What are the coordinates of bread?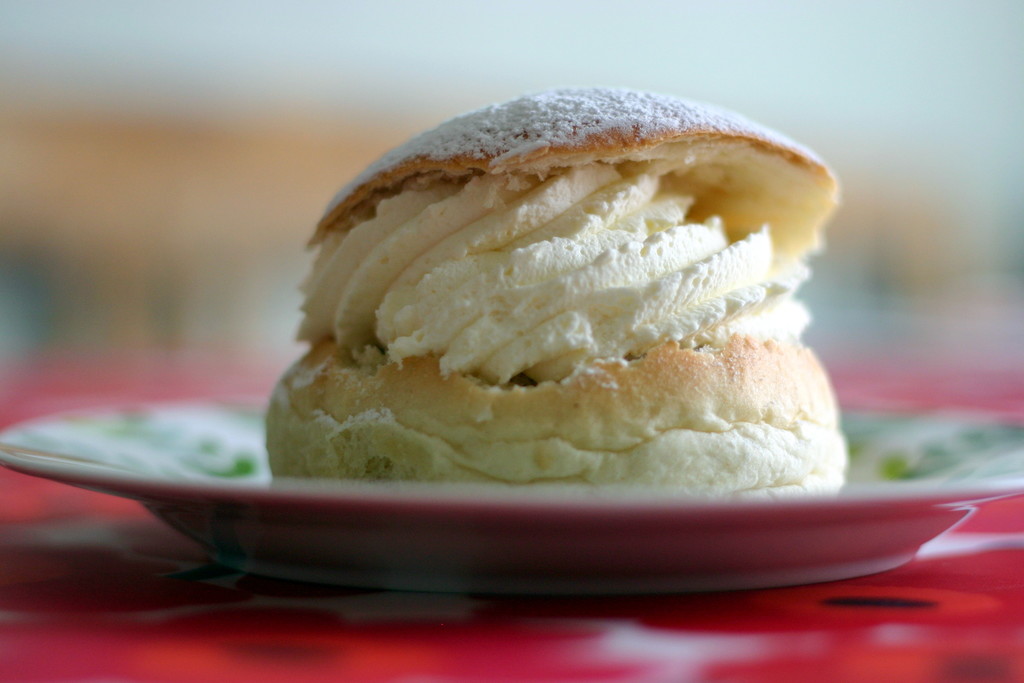
[left=306, top=86, right=840, bottom=277].
